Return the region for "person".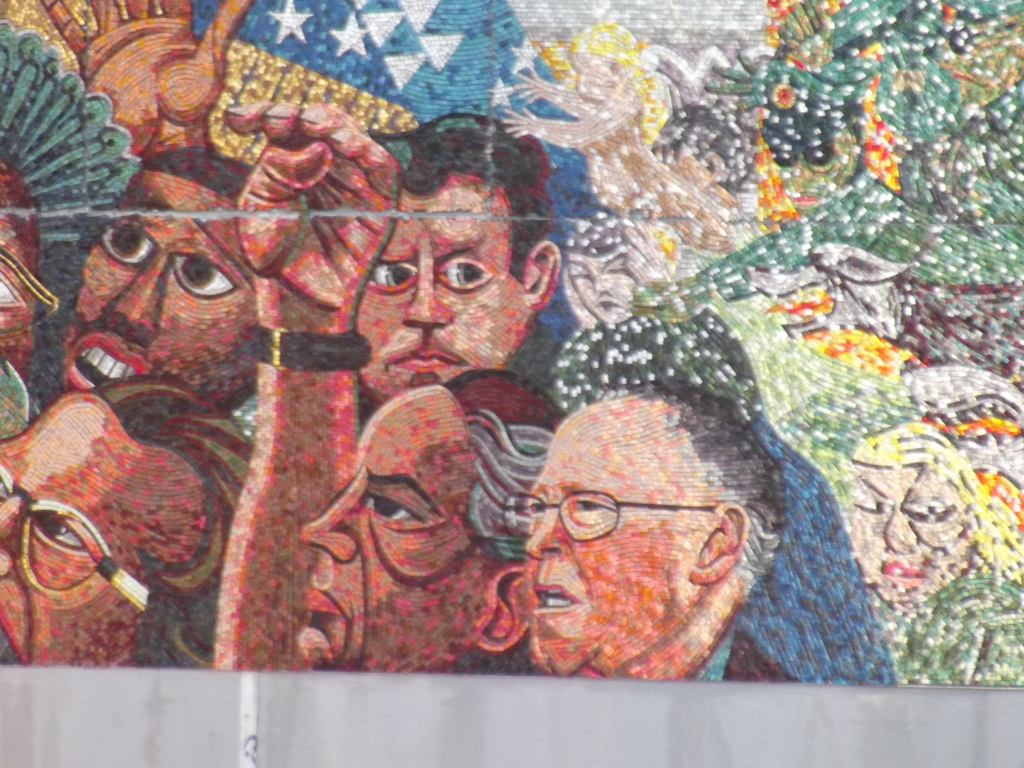
518/382/808/714.
